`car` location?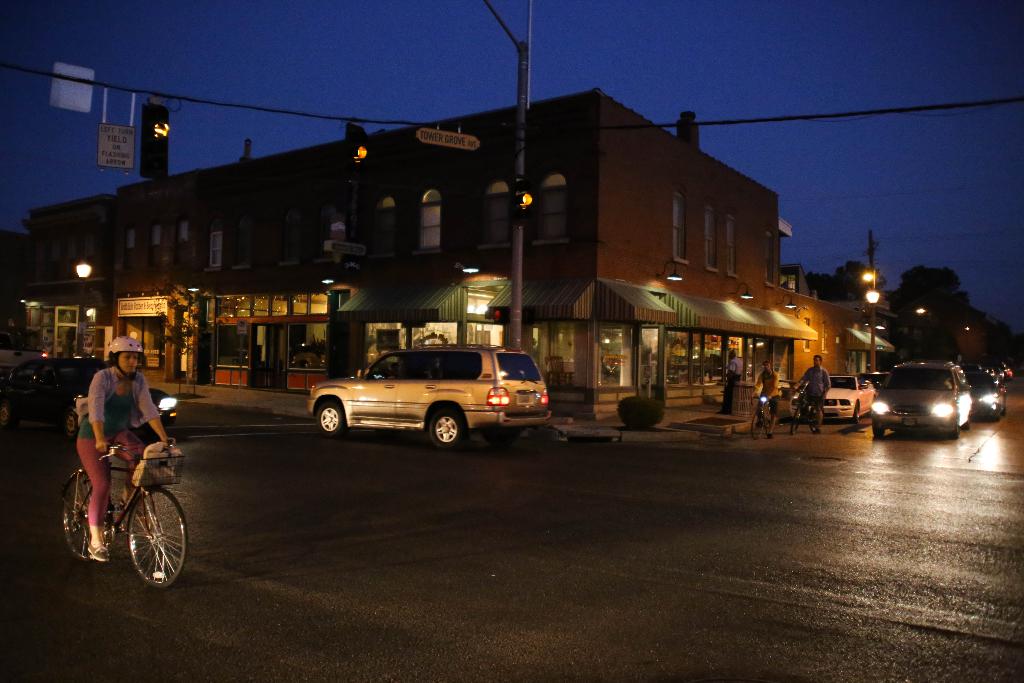
bbox=(972, 368, 1012, 406)
